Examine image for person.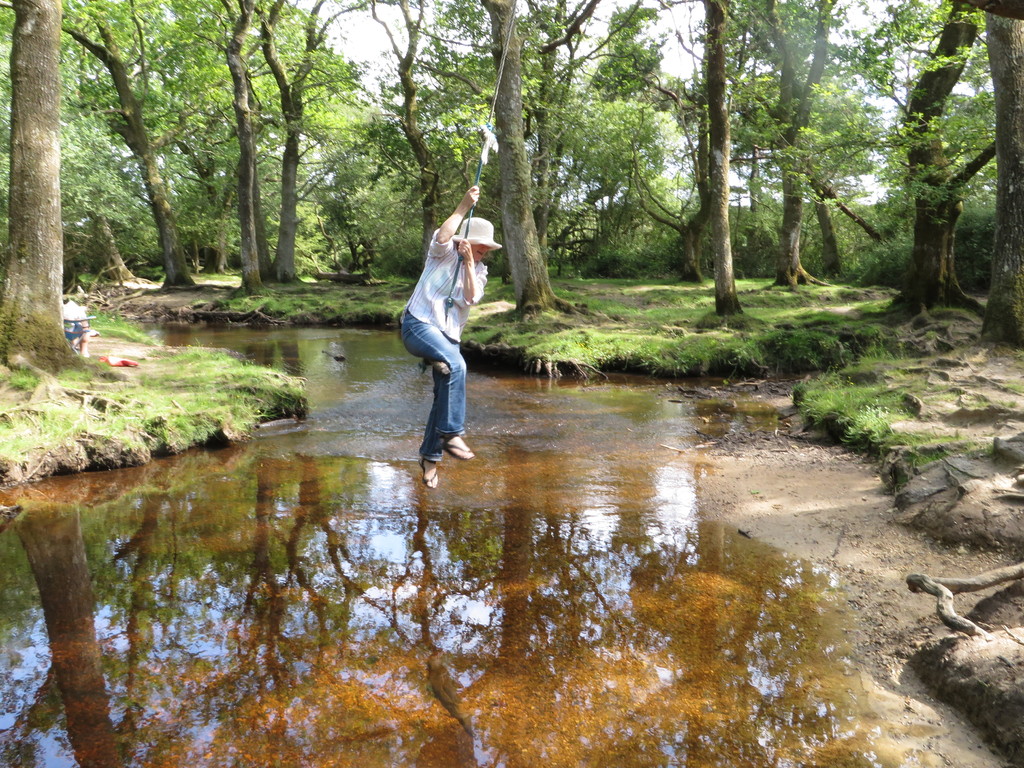
Examination result: <region>390, 188, 493, 484</region>.
